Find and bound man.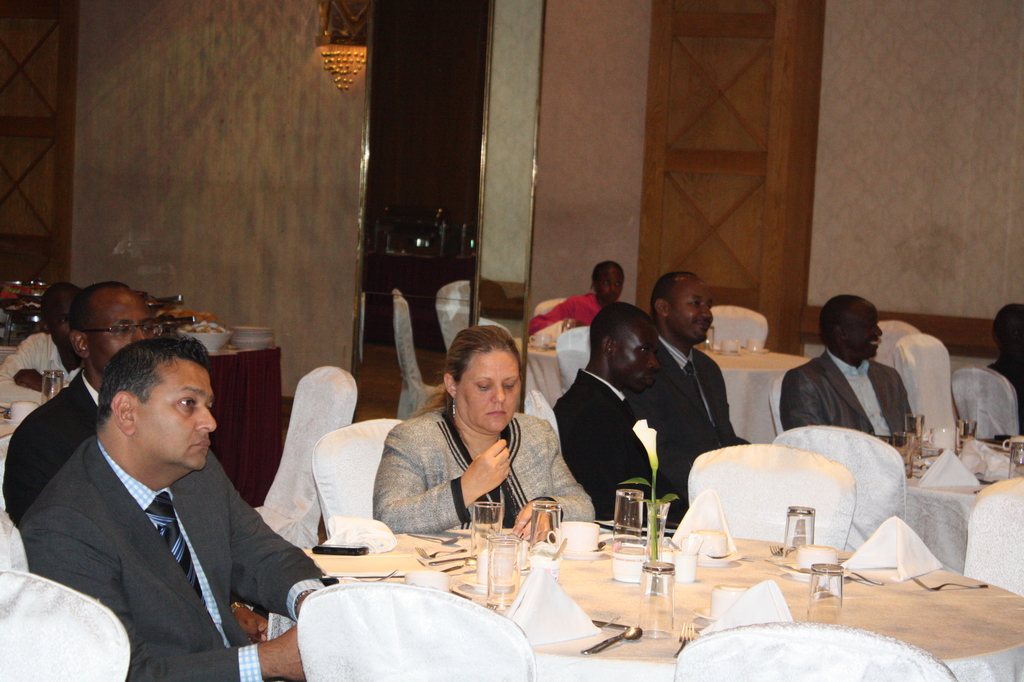
Bound: box=[557, 299, 724, 530].
